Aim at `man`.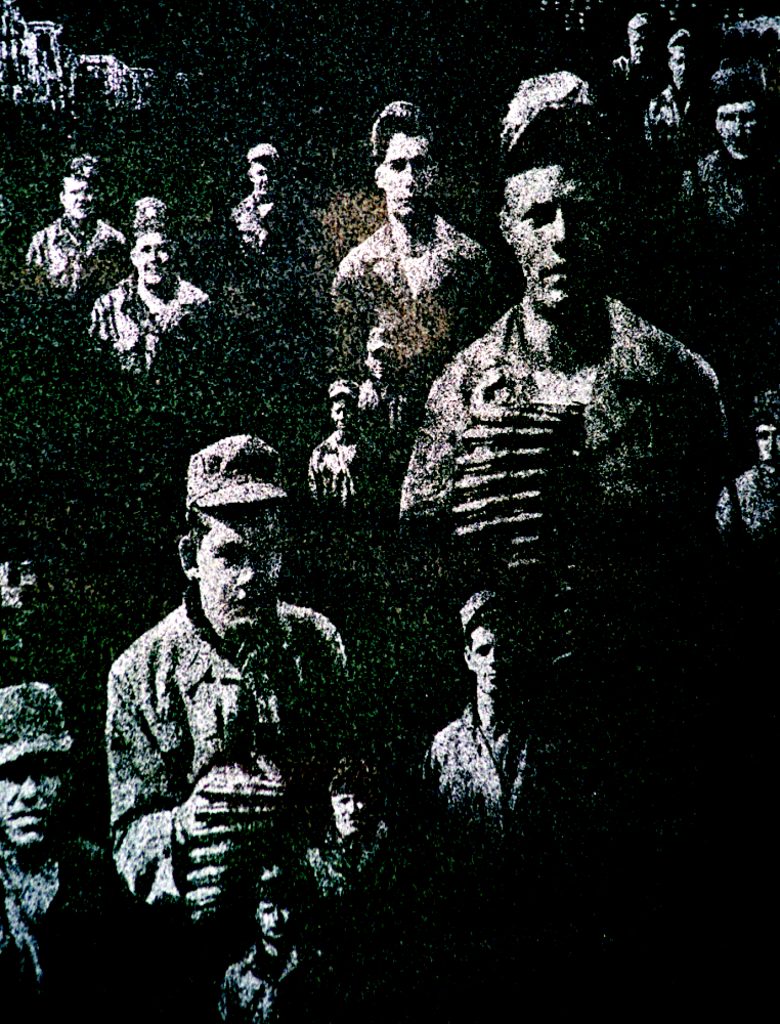
Aimed at [left=688, top=73, right=771, bottom=227].
